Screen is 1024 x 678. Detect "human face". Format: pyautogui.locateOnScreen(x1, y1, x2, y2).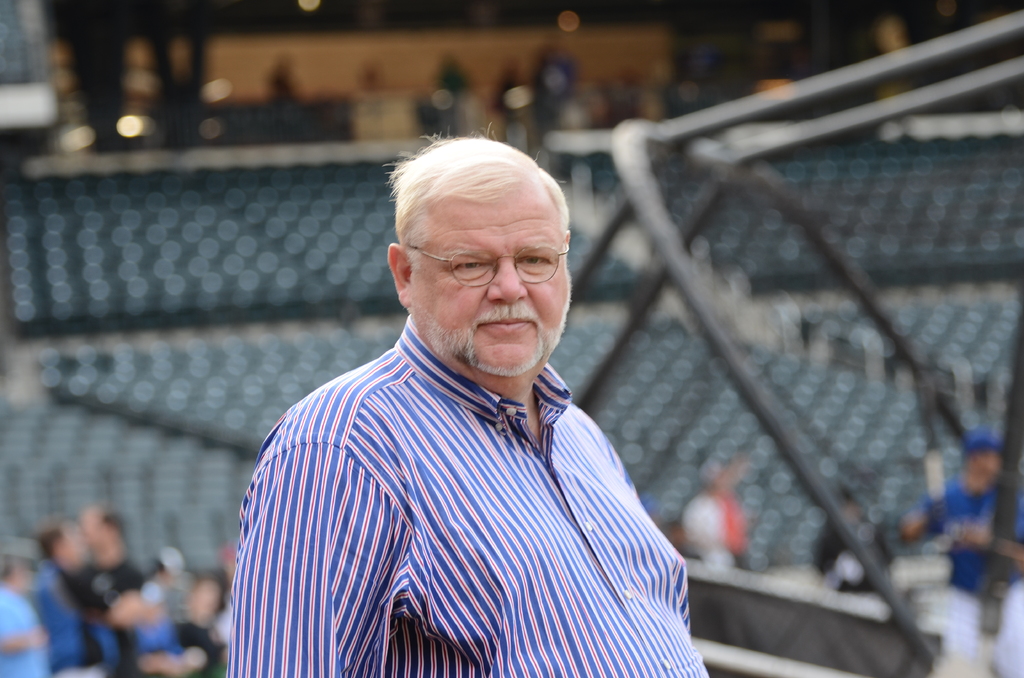
pyautogui.locateOnScreen(412, 176, 573, 378).
